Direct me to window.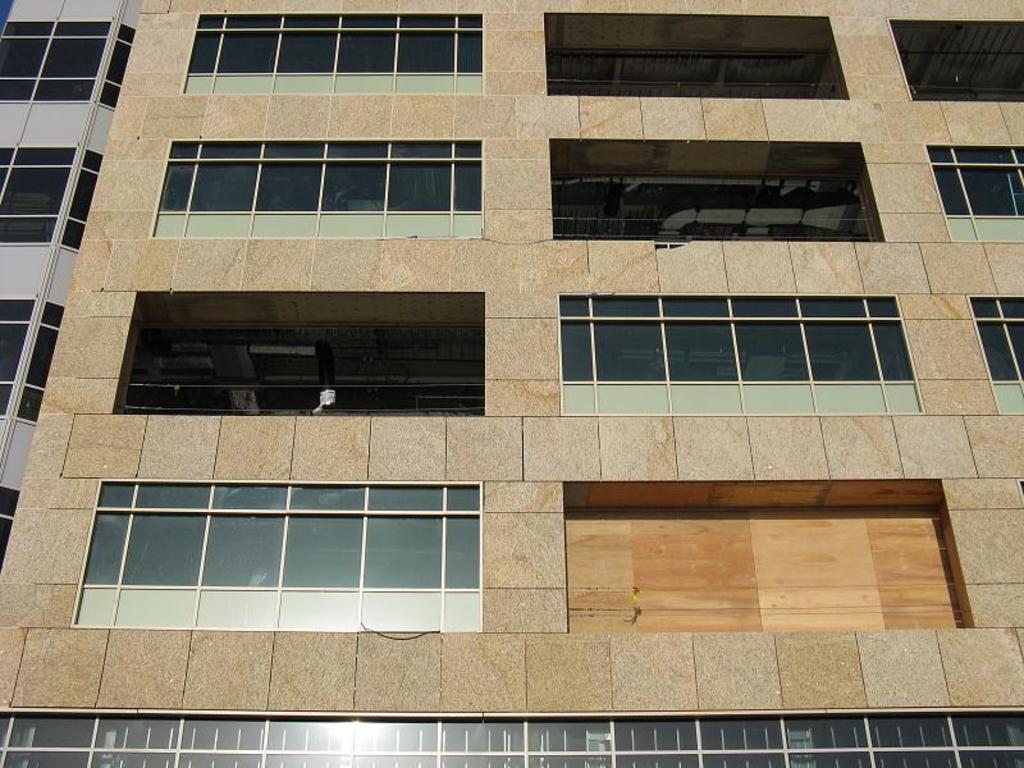
Direction: <region>0, 705, 522, 767</region>.
